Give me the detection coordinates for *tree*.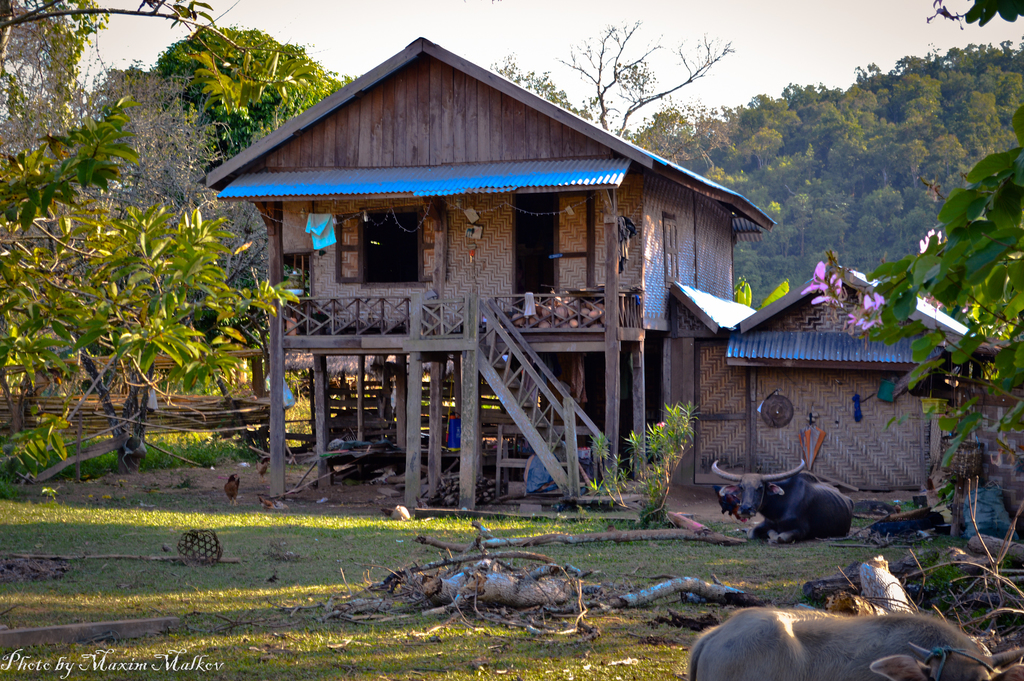
Rect(681, 44, 1023, 311).
